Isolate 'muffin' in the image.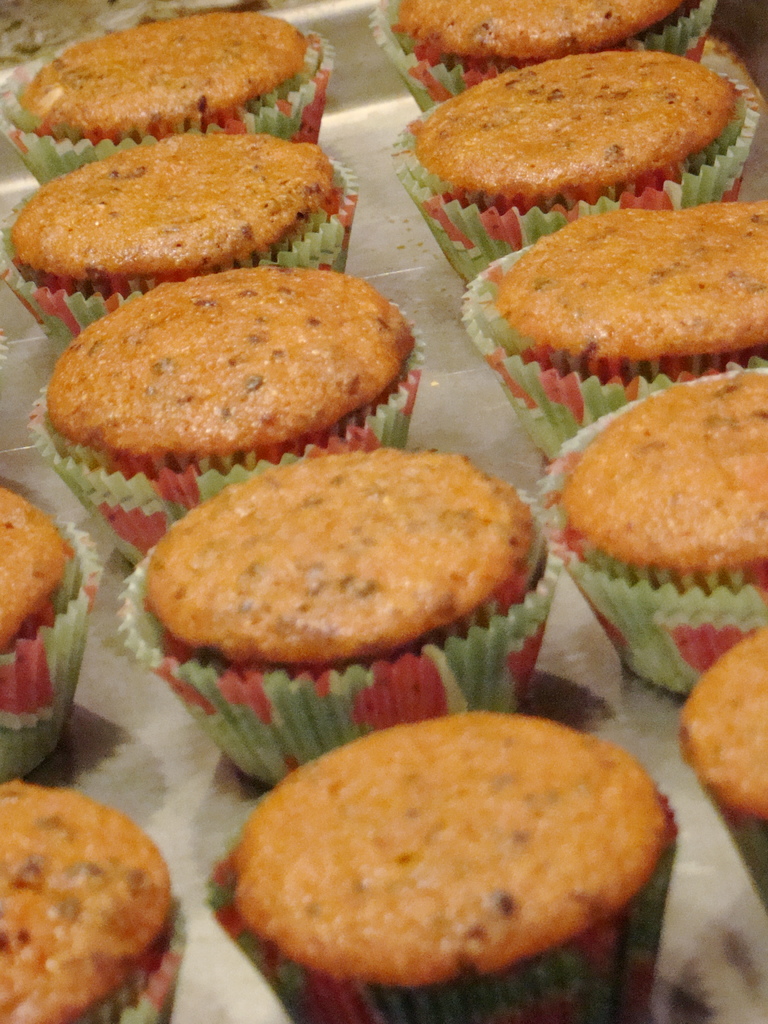
Isolated region: (left=536, top=357, right=767, bottom=700).
